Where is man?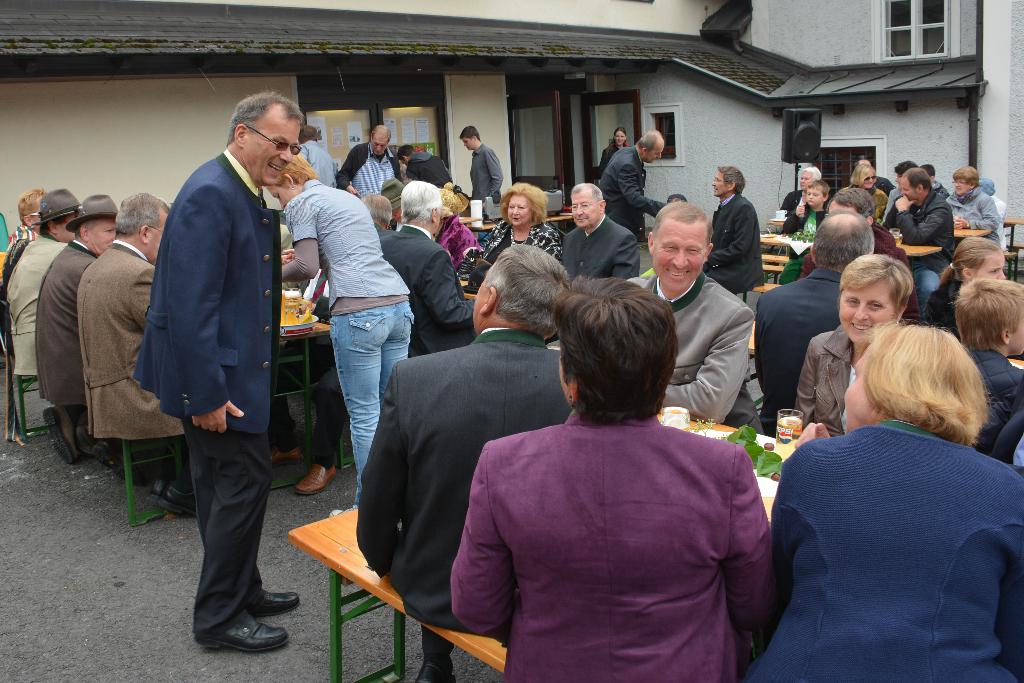
{"x1": 355, "y1": 246, "x2": 577, "y2": 682}.
